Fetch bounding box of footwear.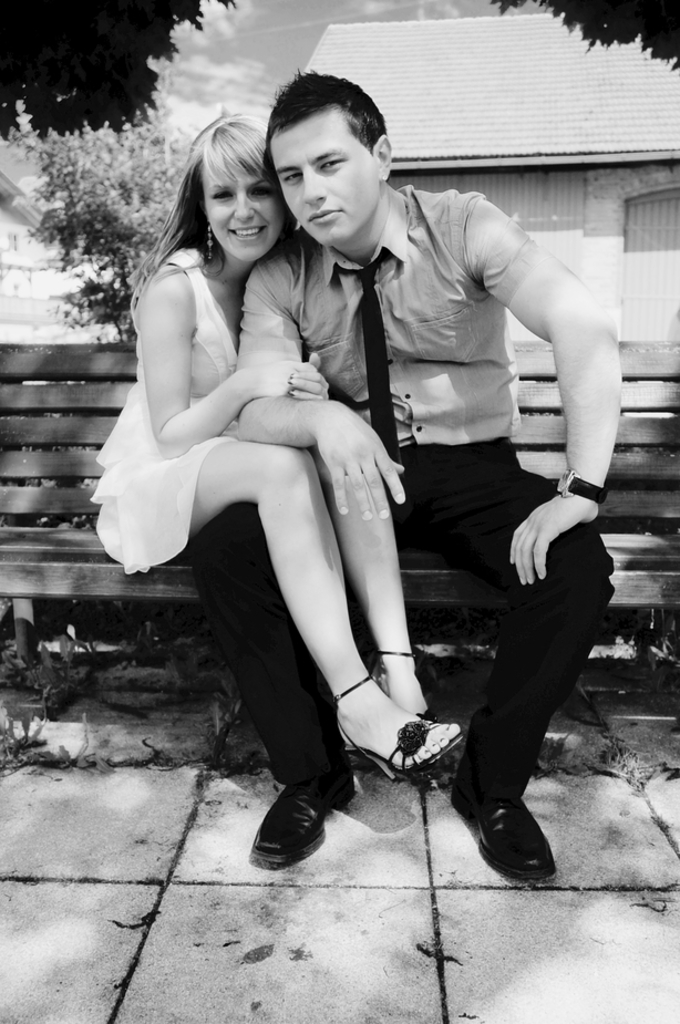
Bbox: box(255, 788, 349, 876).
